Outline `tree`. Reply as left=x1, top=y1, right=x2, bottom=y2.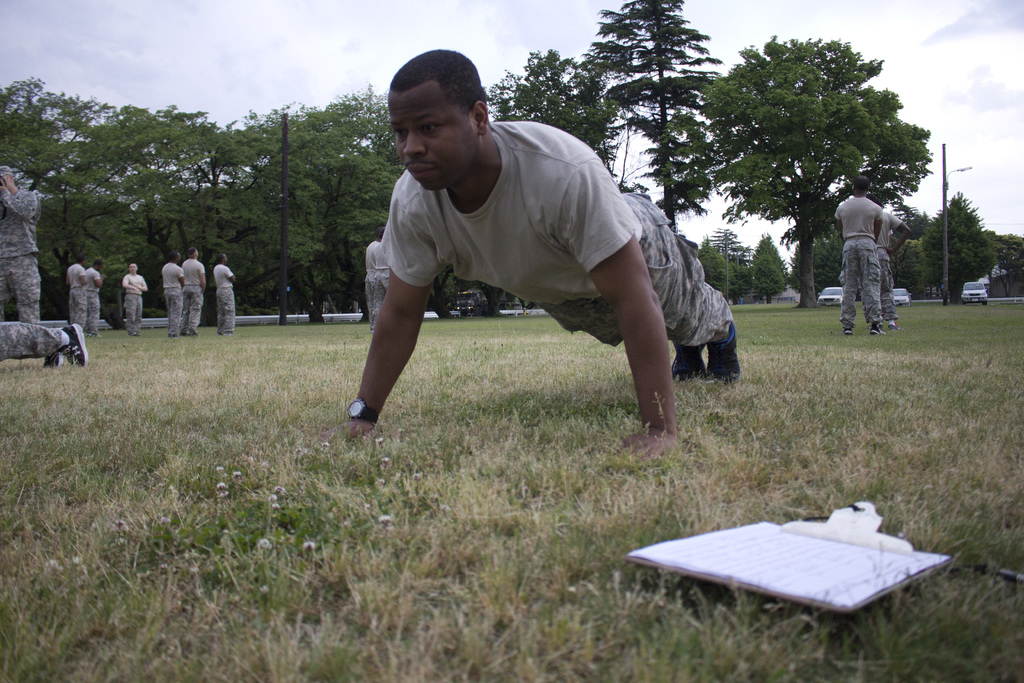
left=691, top=30, right=936, bottom=375.
